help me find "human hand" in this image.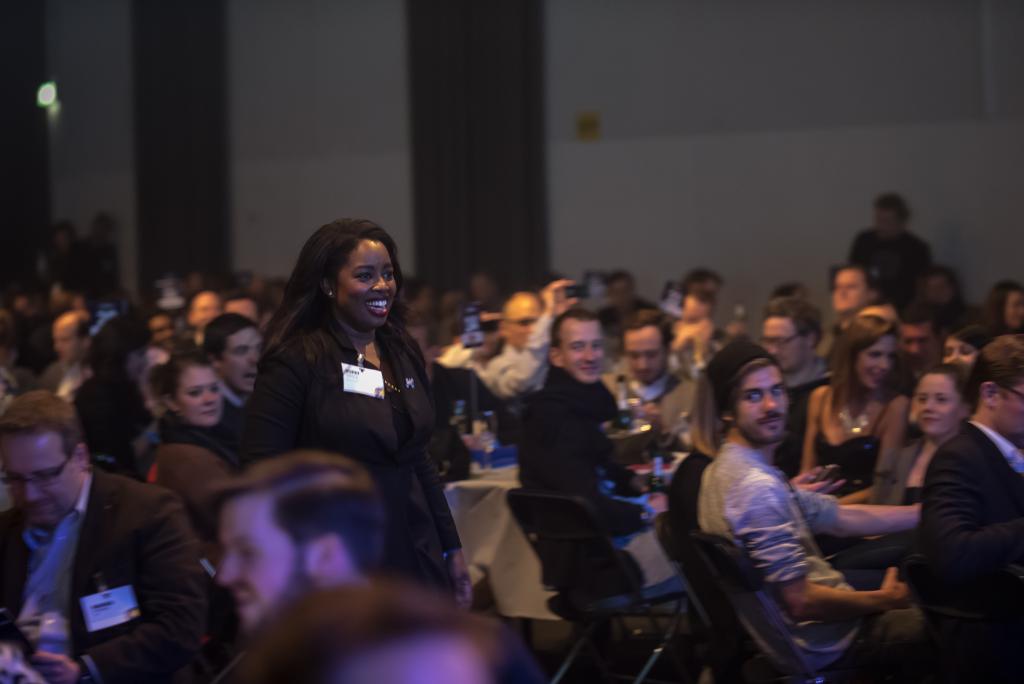
Found it: left=693, top=318, right=710, bottom=364.
